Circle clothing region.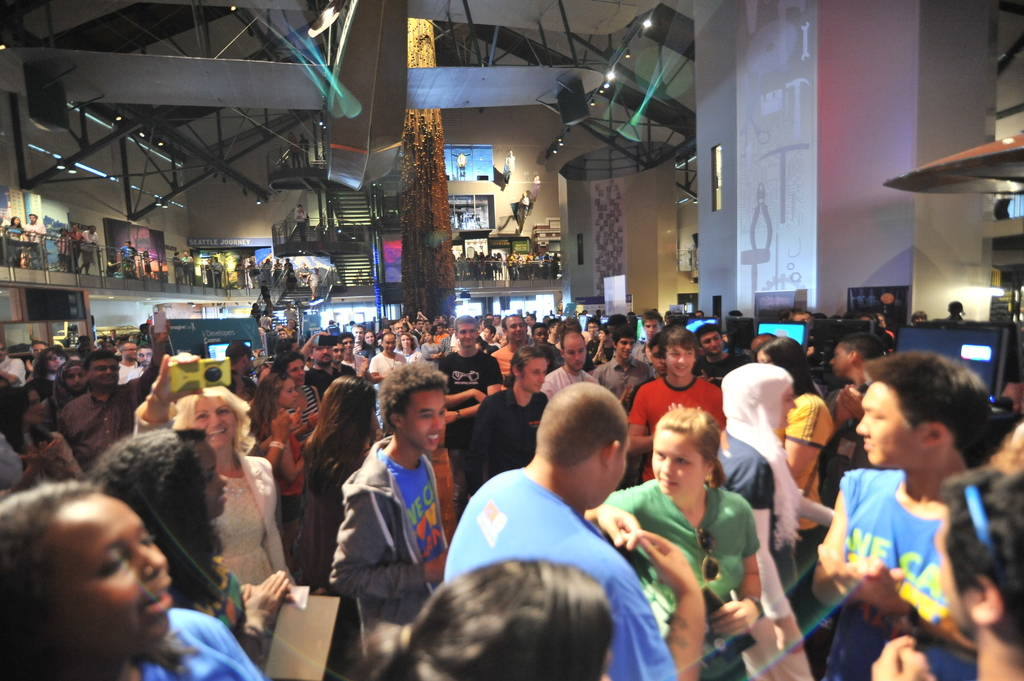
Region: (left=408, top=352, right=420, bottom=360).
